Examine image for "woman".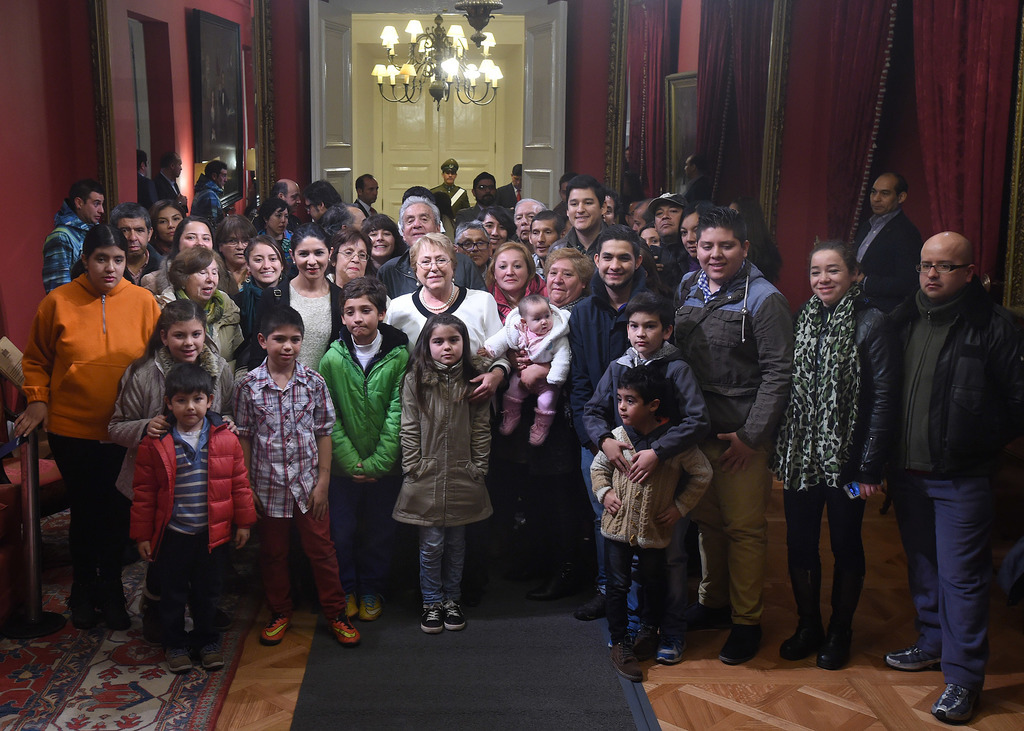
Examination result: select_region(790, 222, 899, 656).
